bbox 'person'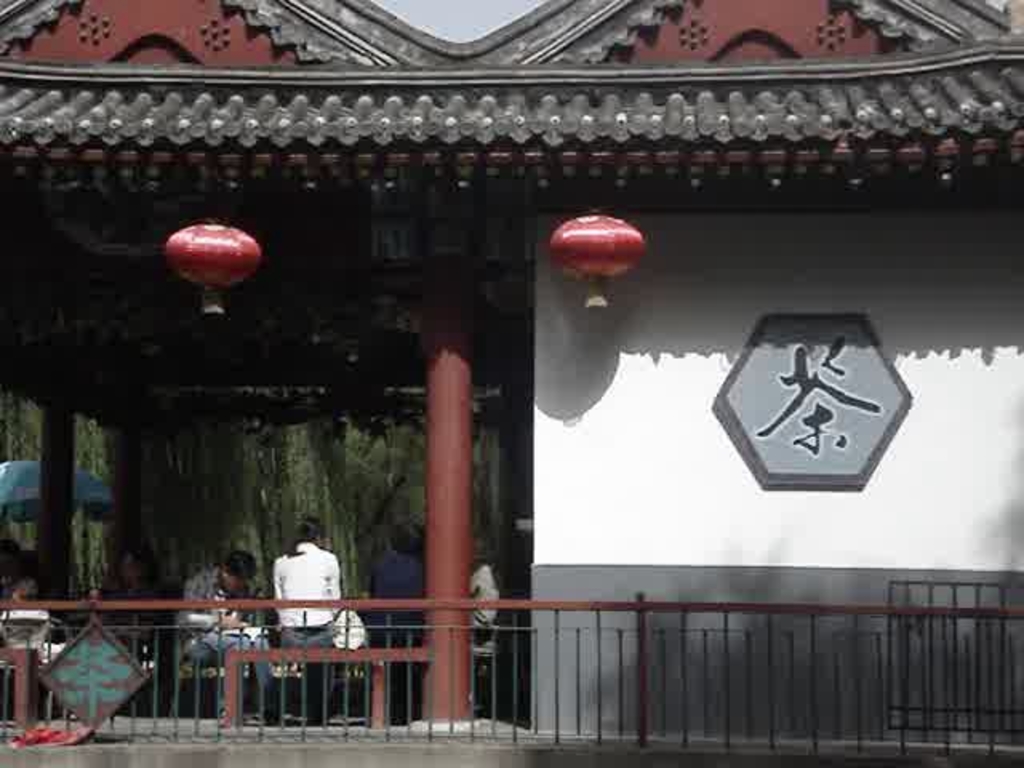
select_region(262, 522, 362, 726)
